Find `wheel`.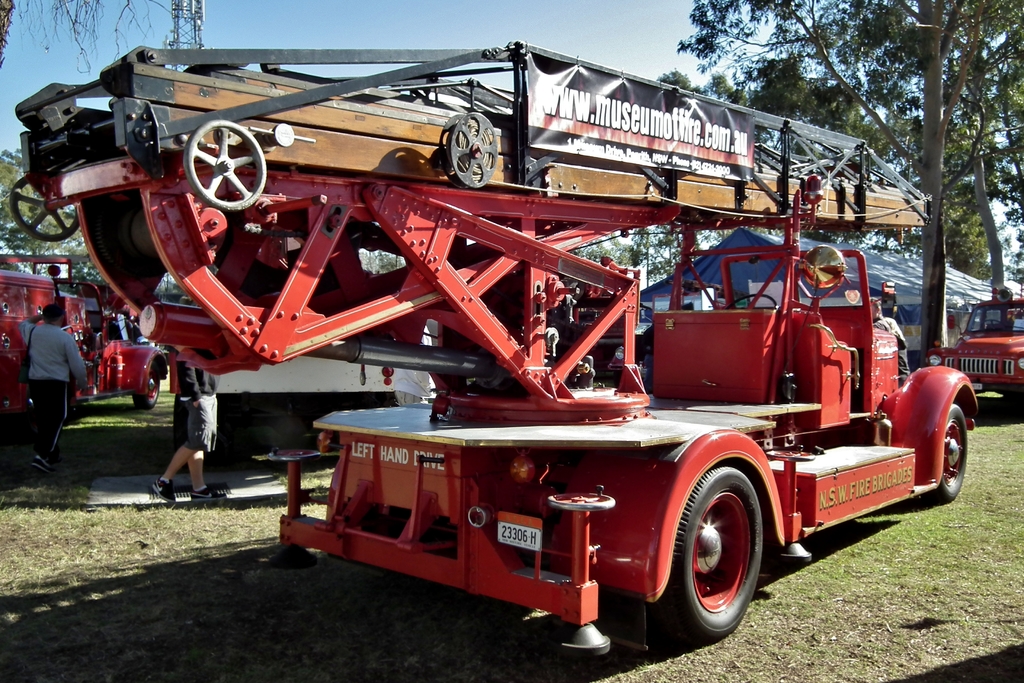
pyautogui.locateOnScreen(129, 361, 163, 413).
